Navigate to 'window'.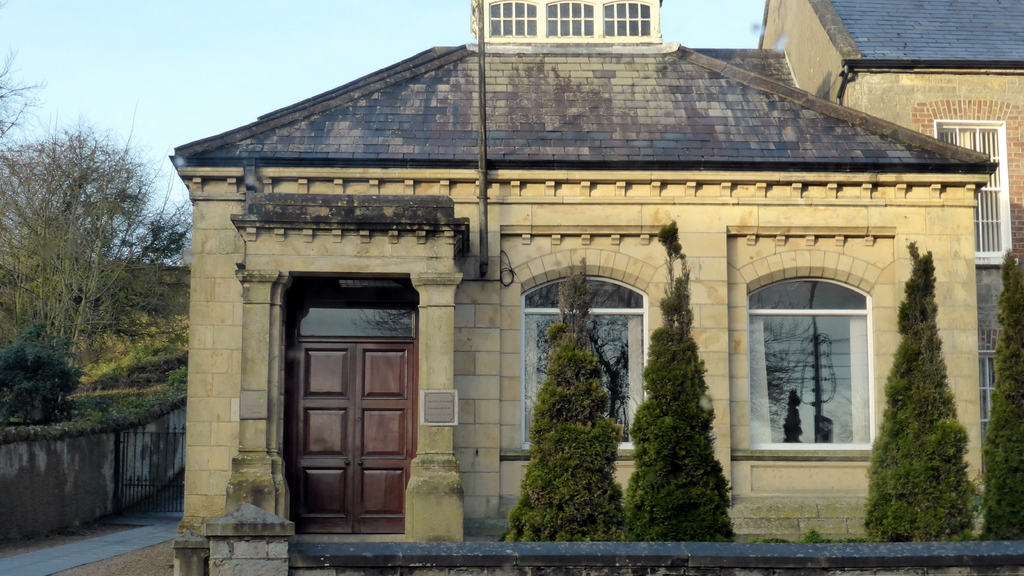
Navigation target: 527,267,648,450.
